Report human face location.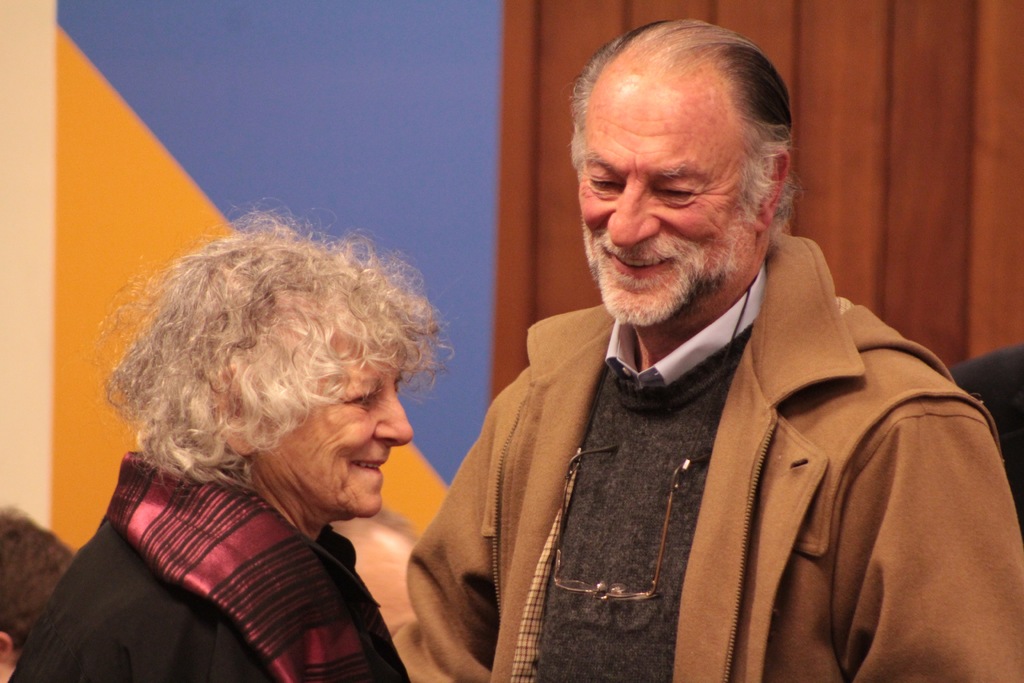
Report: 576 81 752 330.
